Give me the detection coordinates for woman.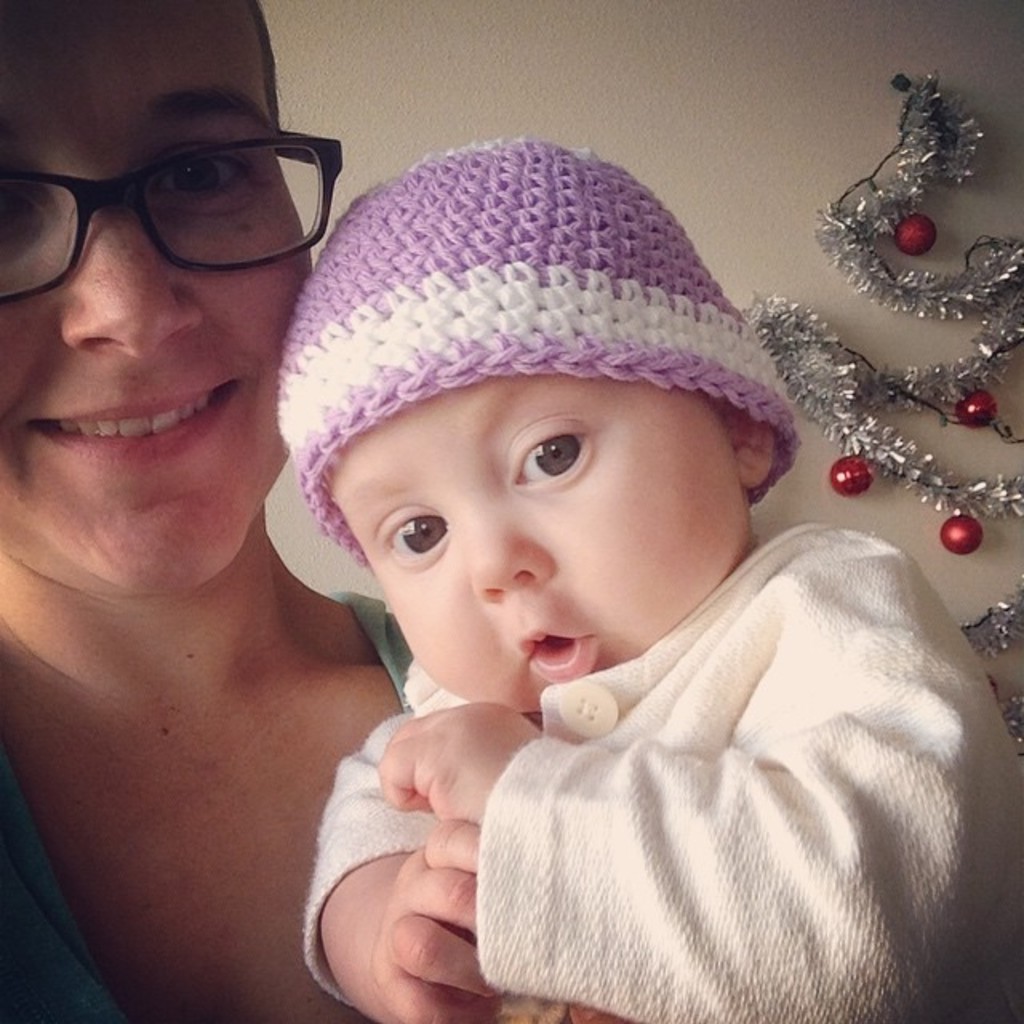
box=[0, 0, 629, 1022].
